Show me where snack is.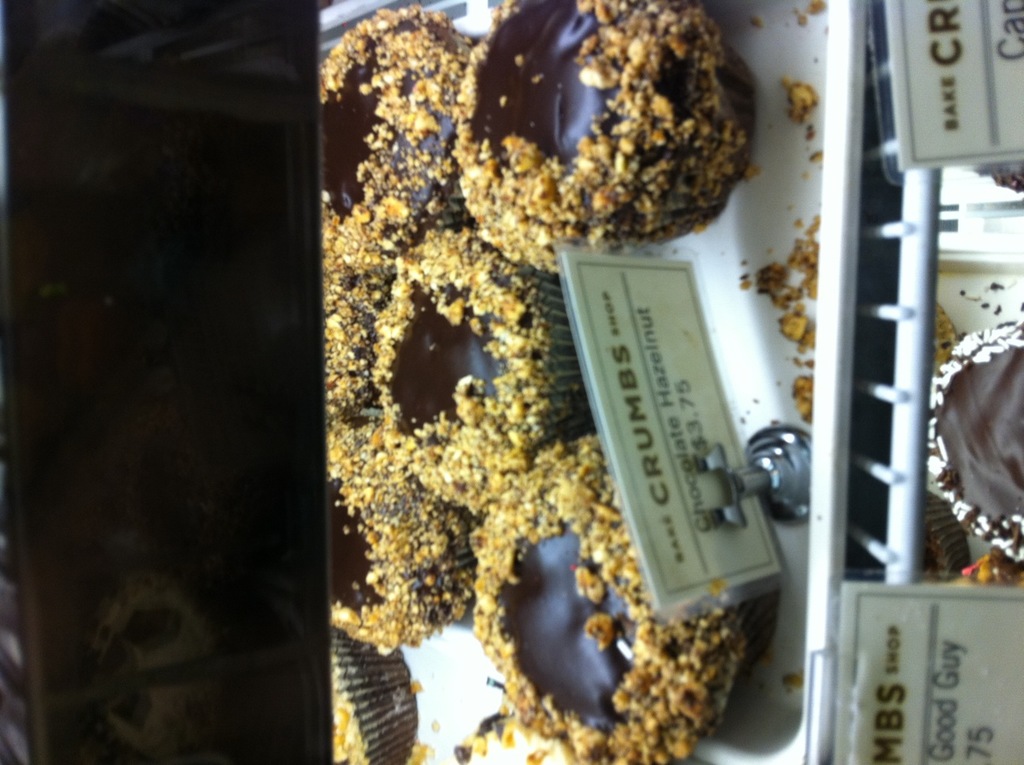
snack is at l=431, t=10, r=793, b=237.
